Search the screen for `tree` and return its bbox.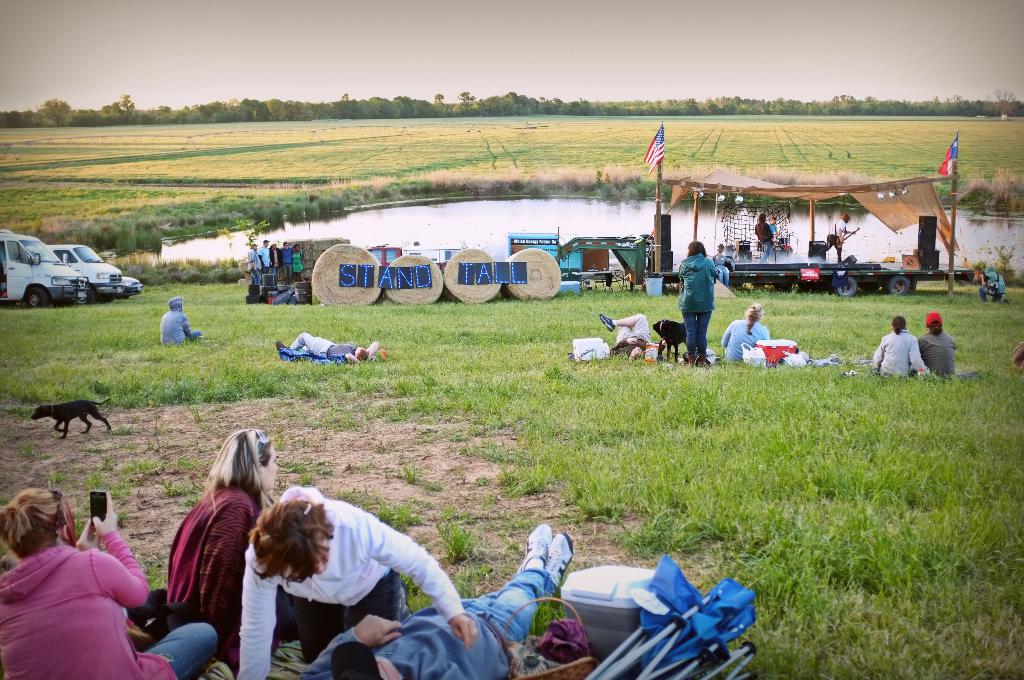
Found: box=[435, 93, 445, 109].
